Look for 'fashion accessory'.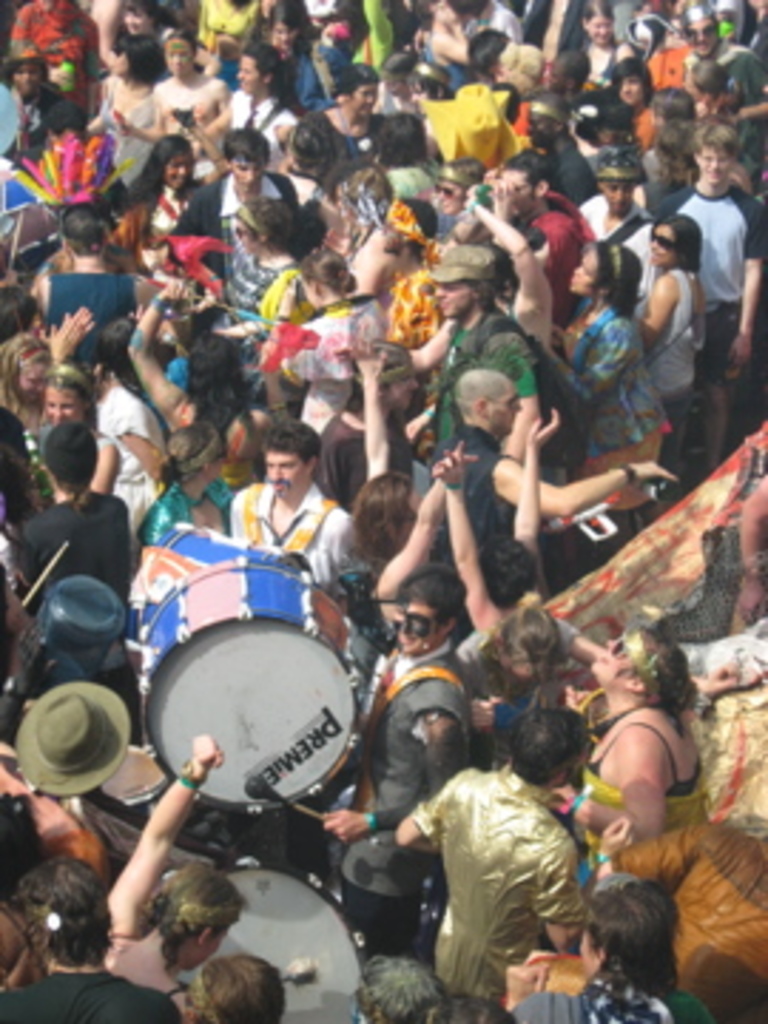
Found: bbox=[430, 165, 469, 176].
